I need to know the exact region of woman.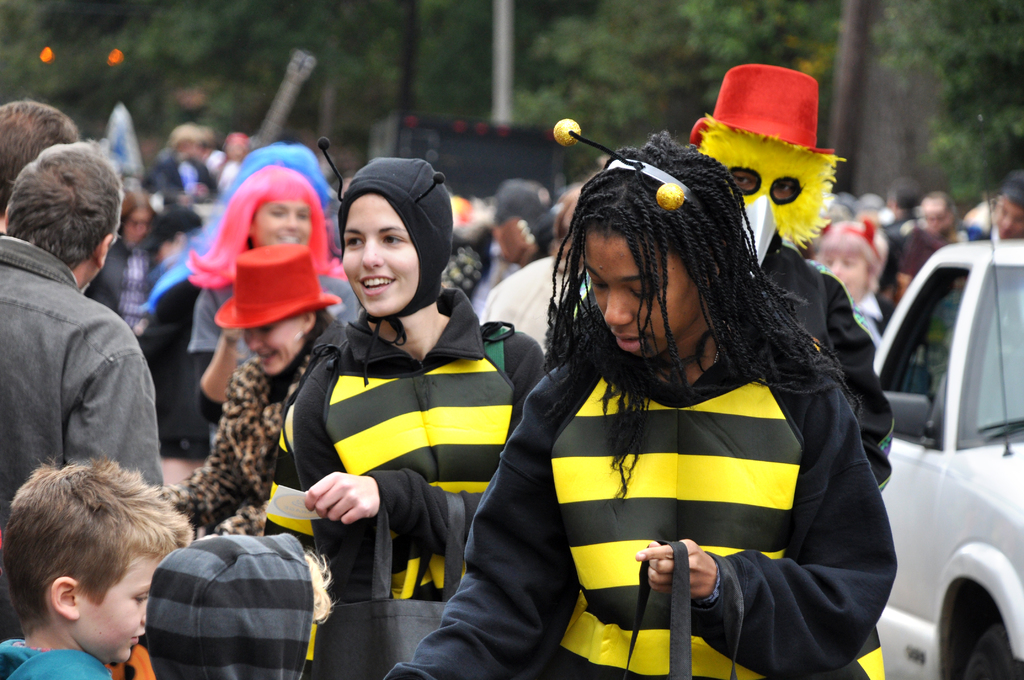
Region: l=294, t=155, r=541, b=679.
